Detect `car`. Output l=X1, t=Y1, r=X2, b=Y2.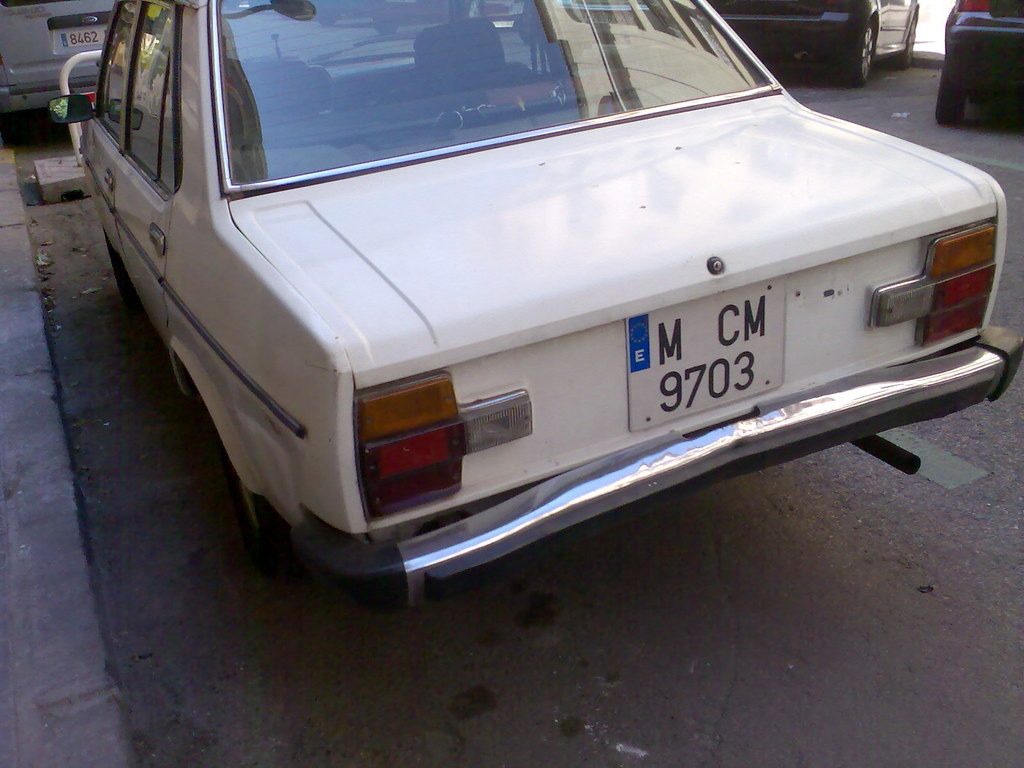
l=707, t=0, r=918, b=88.
